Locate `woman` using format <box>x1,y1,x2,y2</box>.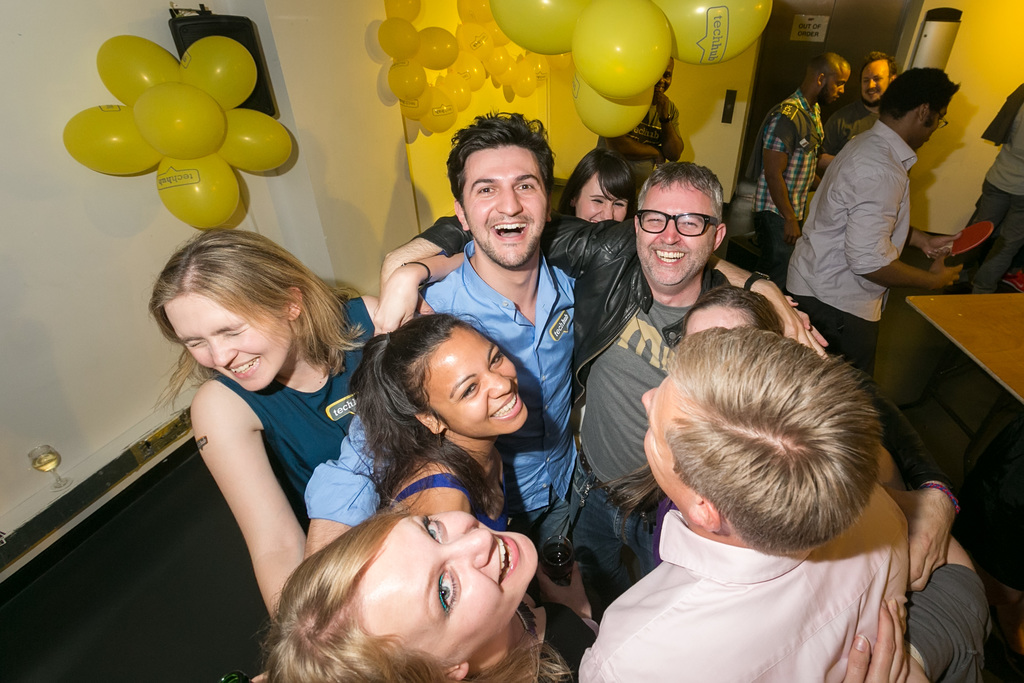
<box>157,226,383,622</box>.
